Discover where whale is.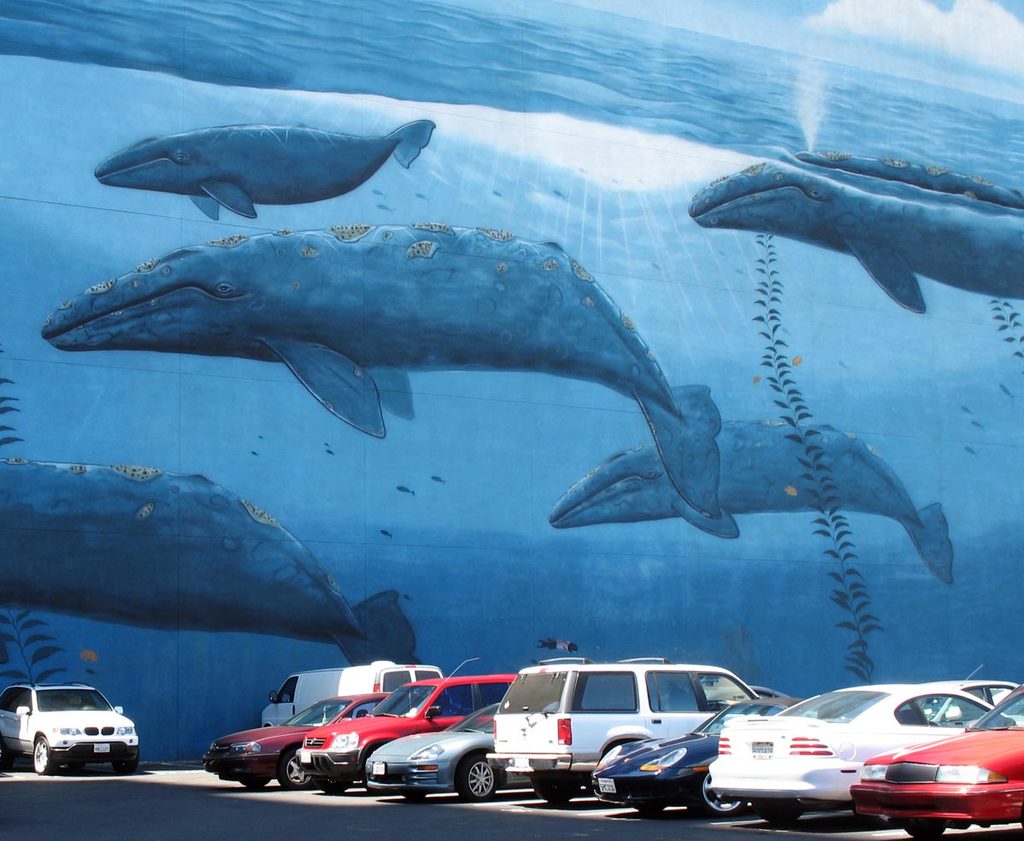
Discovered at 0/465/408/670.
